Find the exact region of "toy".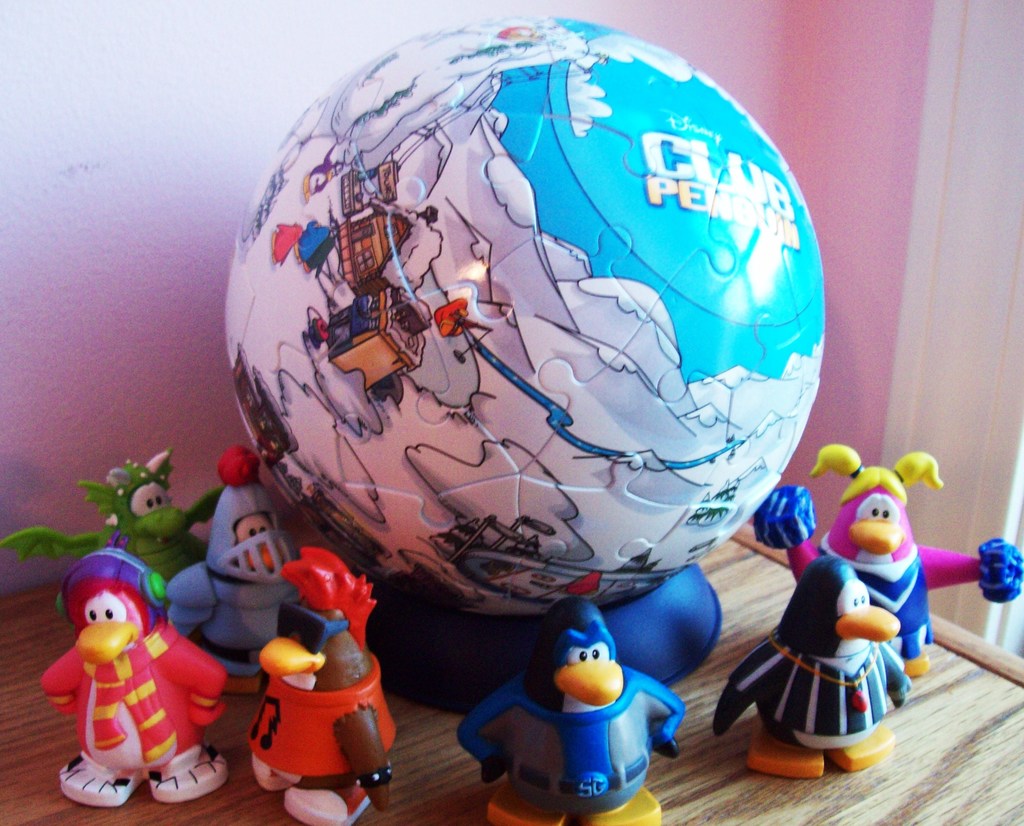
Exact region: {"x1": 42, "y1": 544, "x2": 232, "y2": 807}.
